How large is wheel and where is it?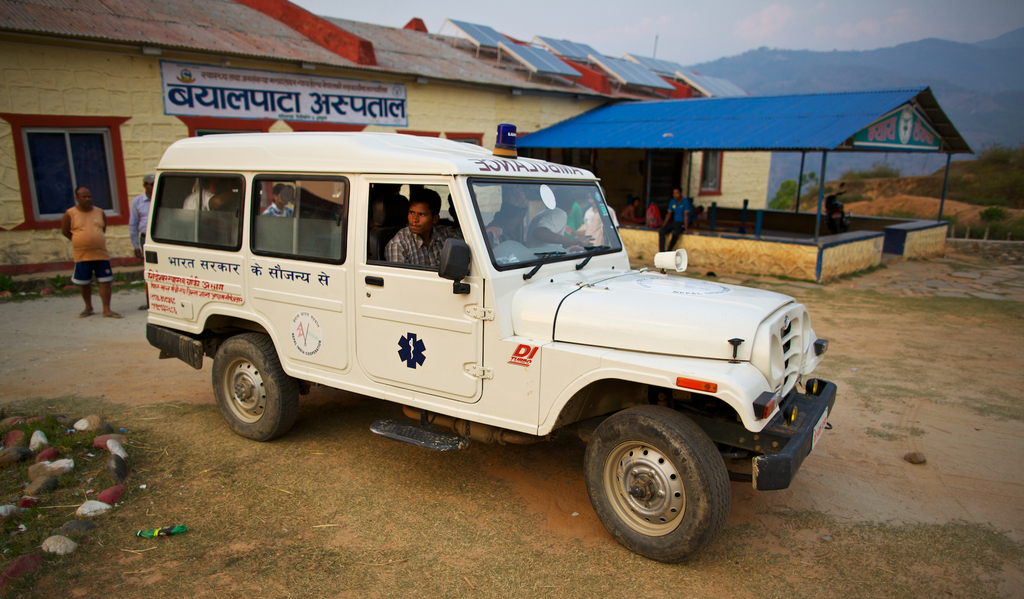
Bounding box: locate(584, 413, 737, 559).
